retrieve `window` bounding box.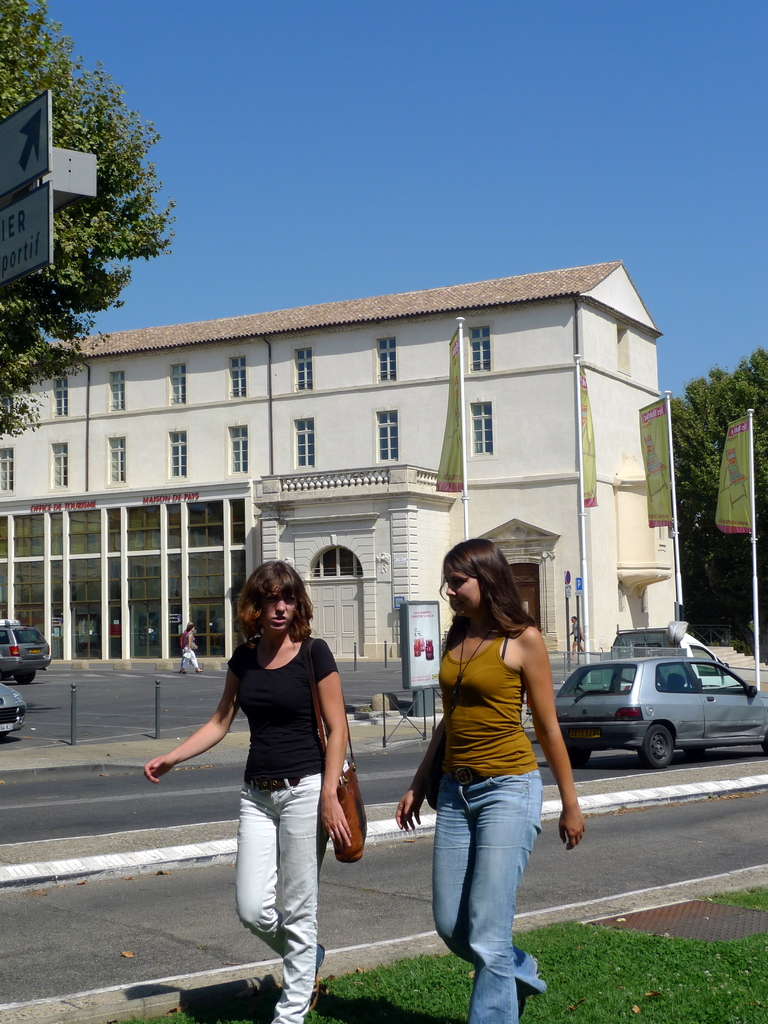
Bounding box: <box>375,410,399,463</box>.
